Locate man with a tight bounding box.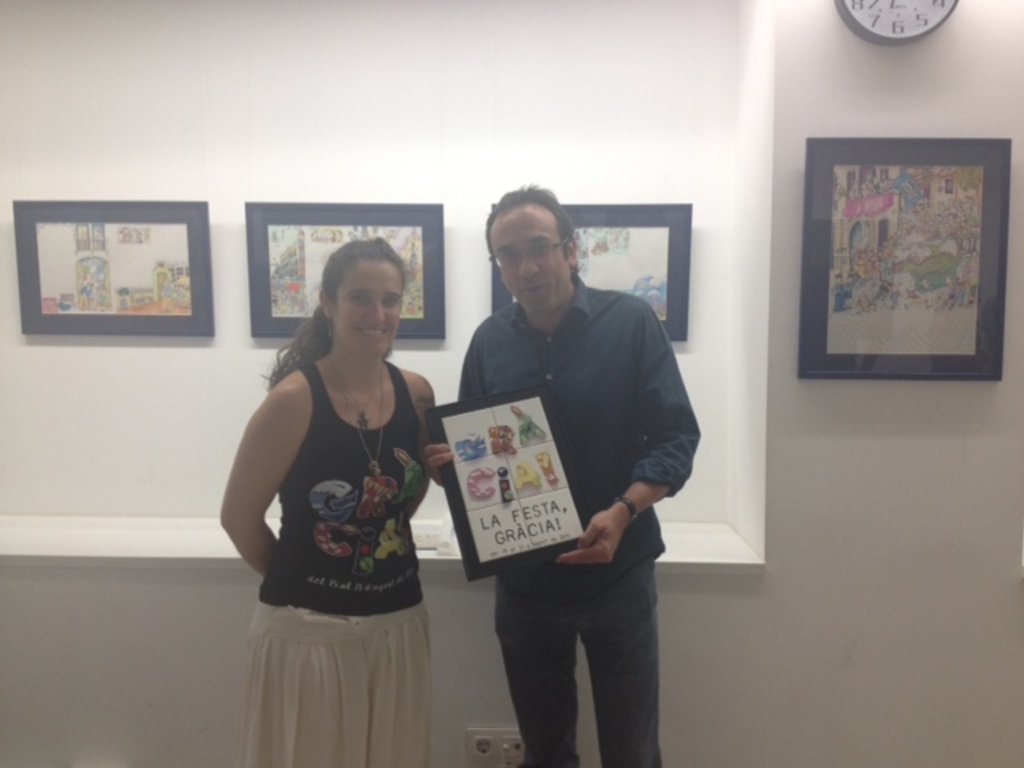
select_region(442, 181, 696, 741).
